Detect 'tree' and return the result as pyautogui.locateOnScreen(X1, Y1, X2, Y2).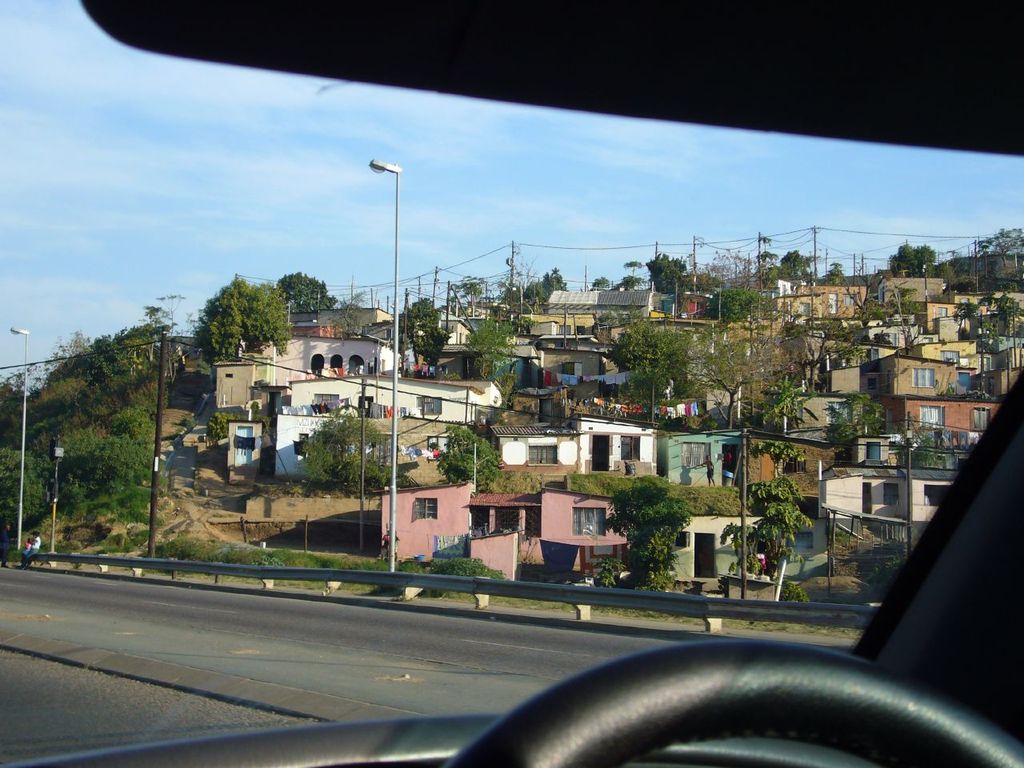
pyautogui.locateOnScreen(592, 274, 610, 288).
